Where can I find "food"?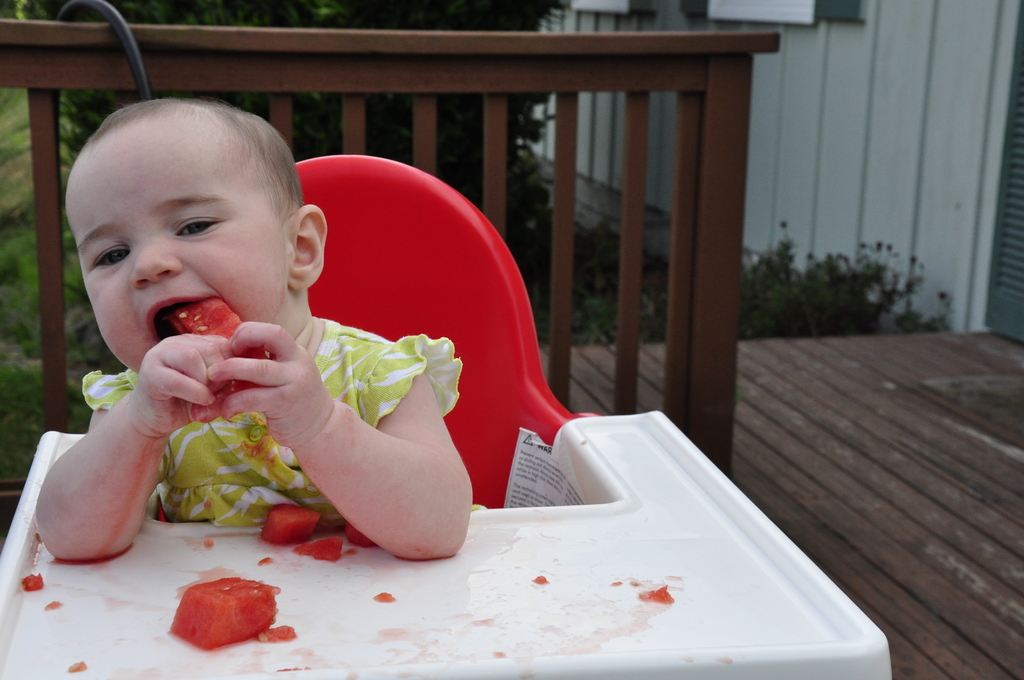
You can find it at 294 534 342 565.
